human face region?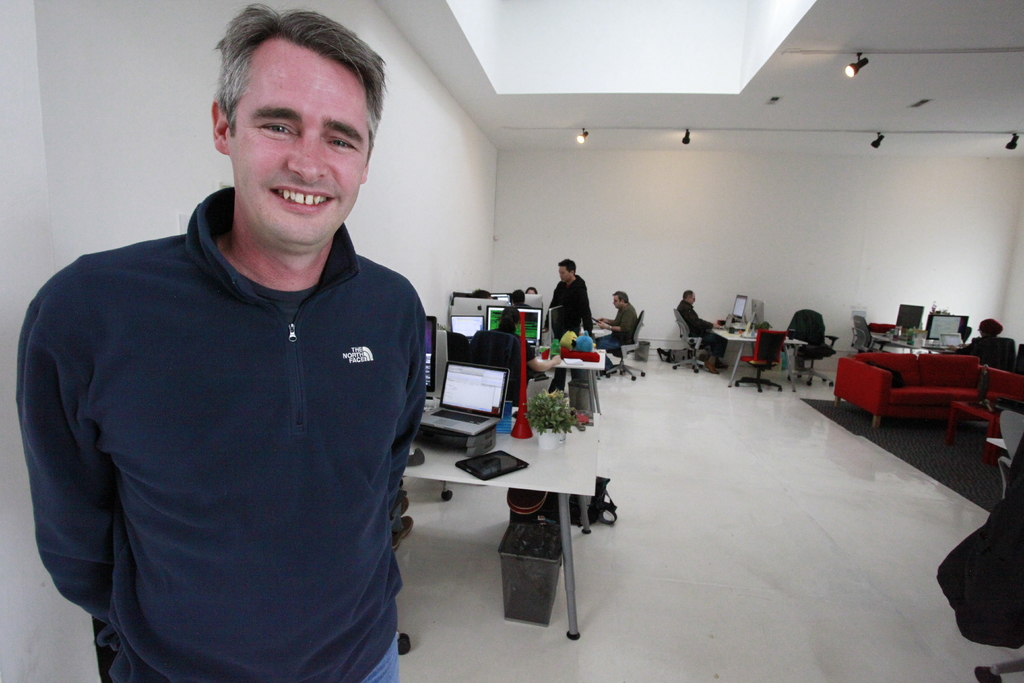
{"x1": 226, "y1": 35, "x2": 374, "y2": 248}
